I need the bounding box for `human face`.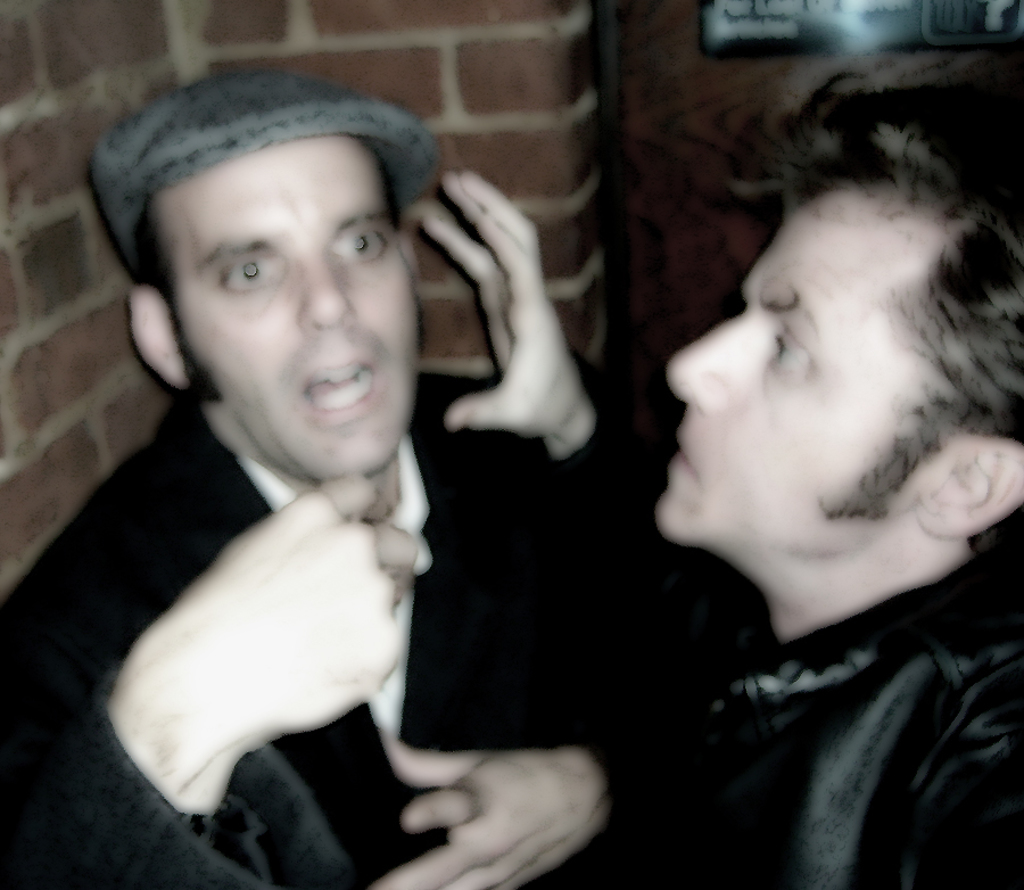
Here it is: (x1=159, y1=147, x2=426, y2=475).
